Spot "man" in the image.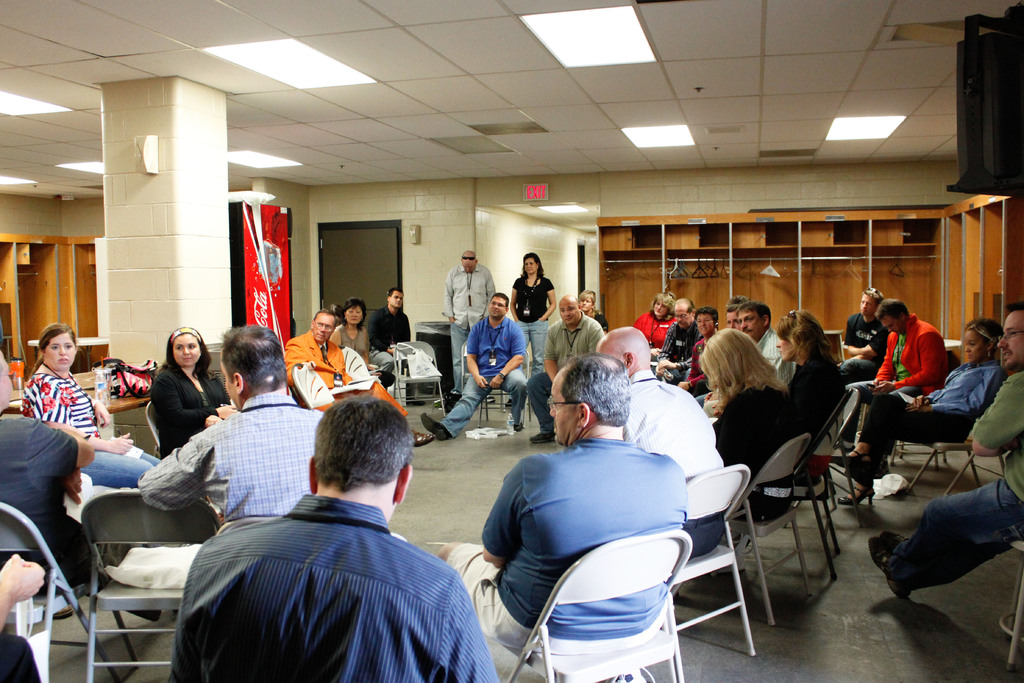
"man" found at 833,287,886,388.
